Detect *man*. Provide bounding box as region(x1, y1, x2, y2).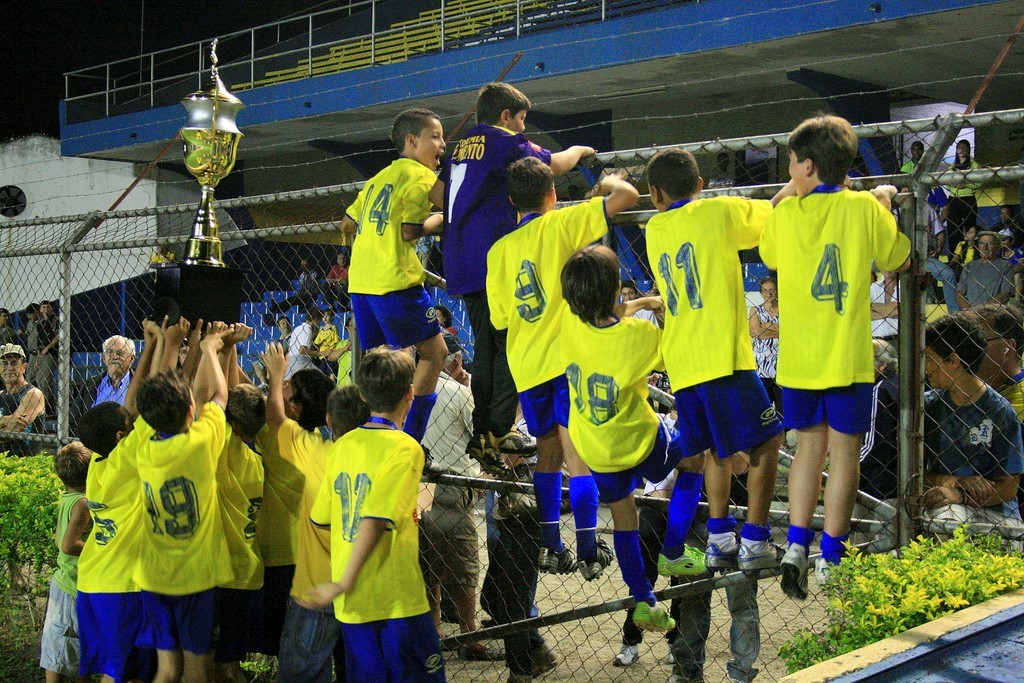
region(0, 305, 23, 347).
